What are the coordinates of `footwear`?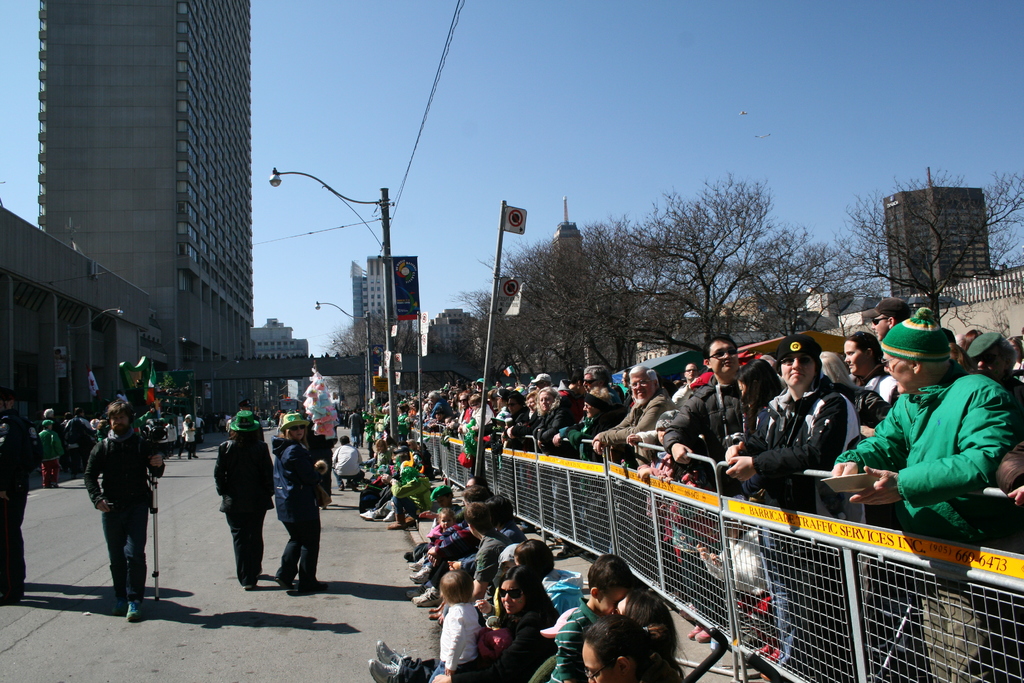
[404, 519, 414, 524].
